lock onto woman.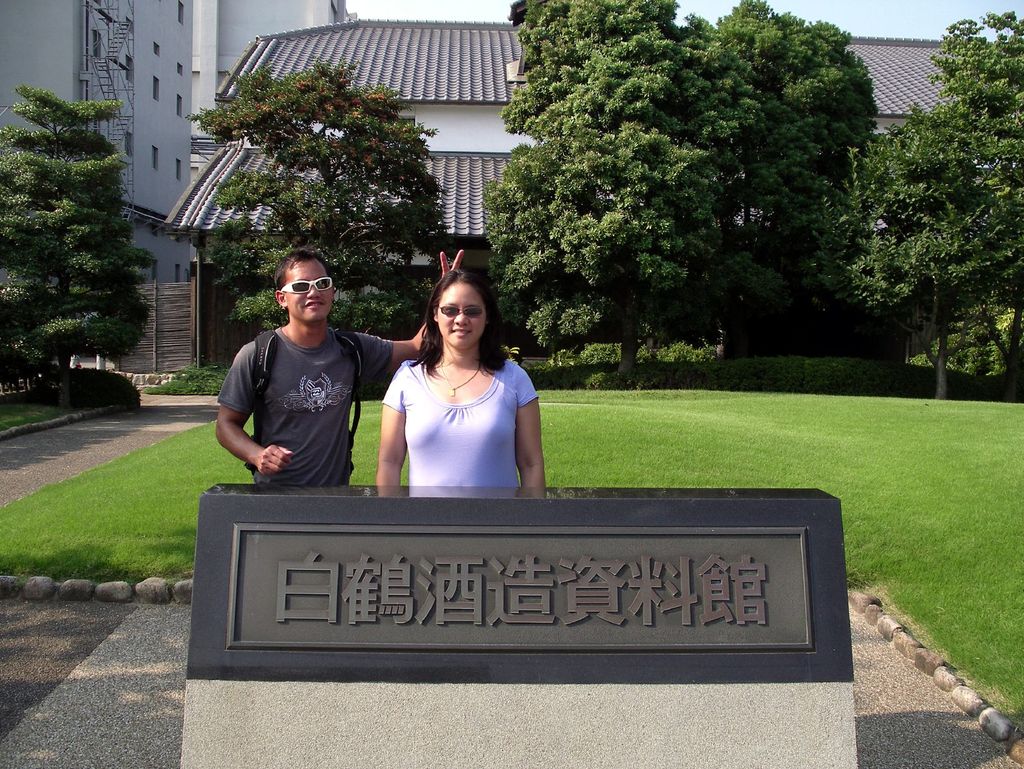
Locked: (left=363, top=258, right=545, bottom=509).
